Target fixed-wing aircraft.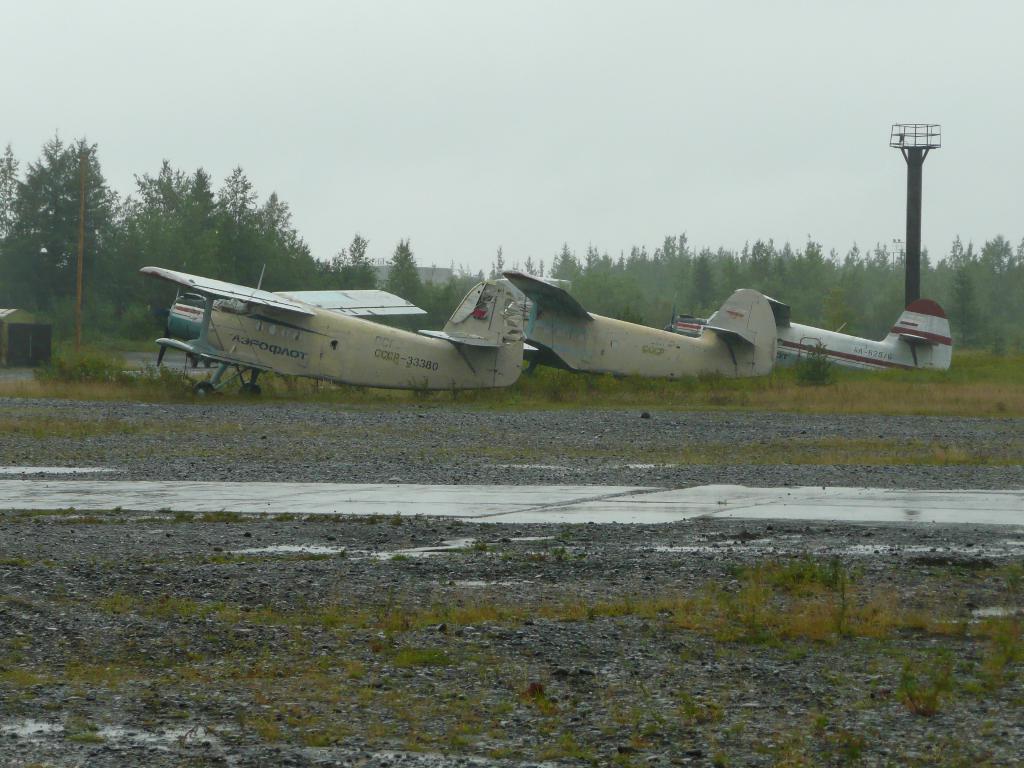
Target region: x1=144 y1=269 x2=527 y2=396.
